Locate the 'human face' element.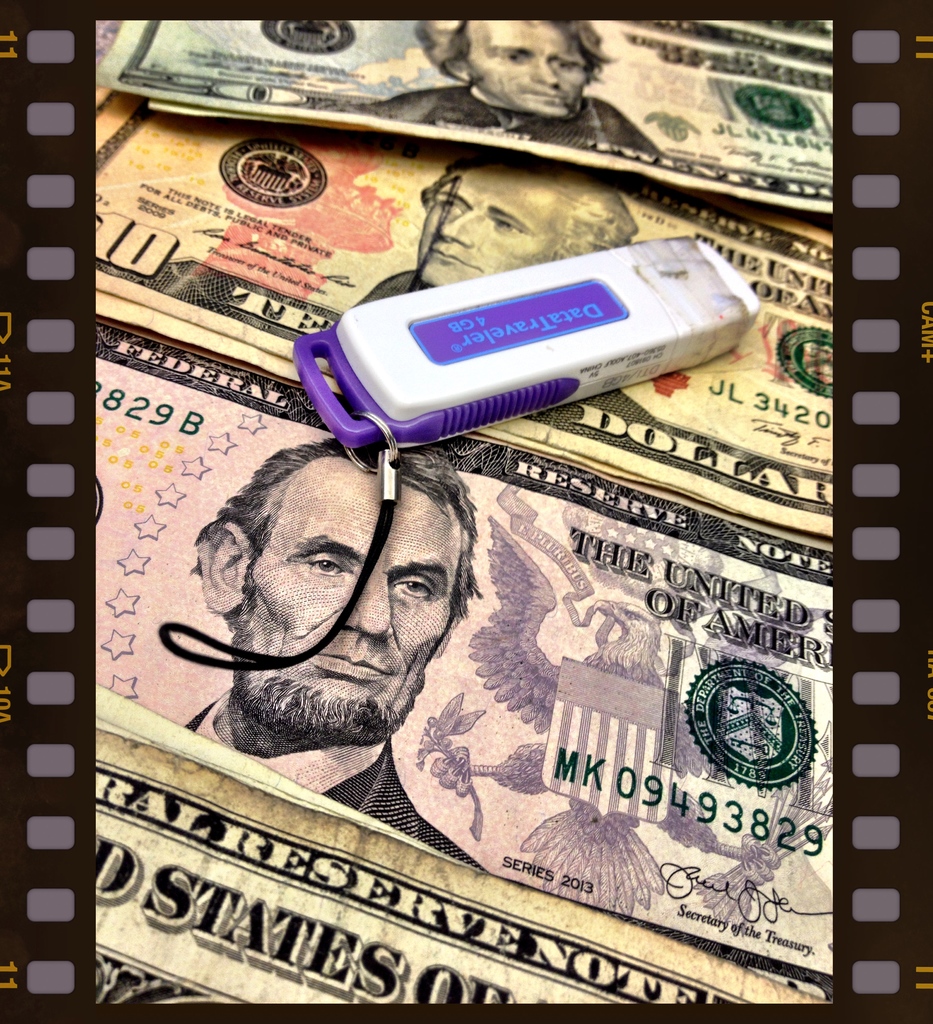
Element bbox: bbox=[468, 22, 587, 114].
